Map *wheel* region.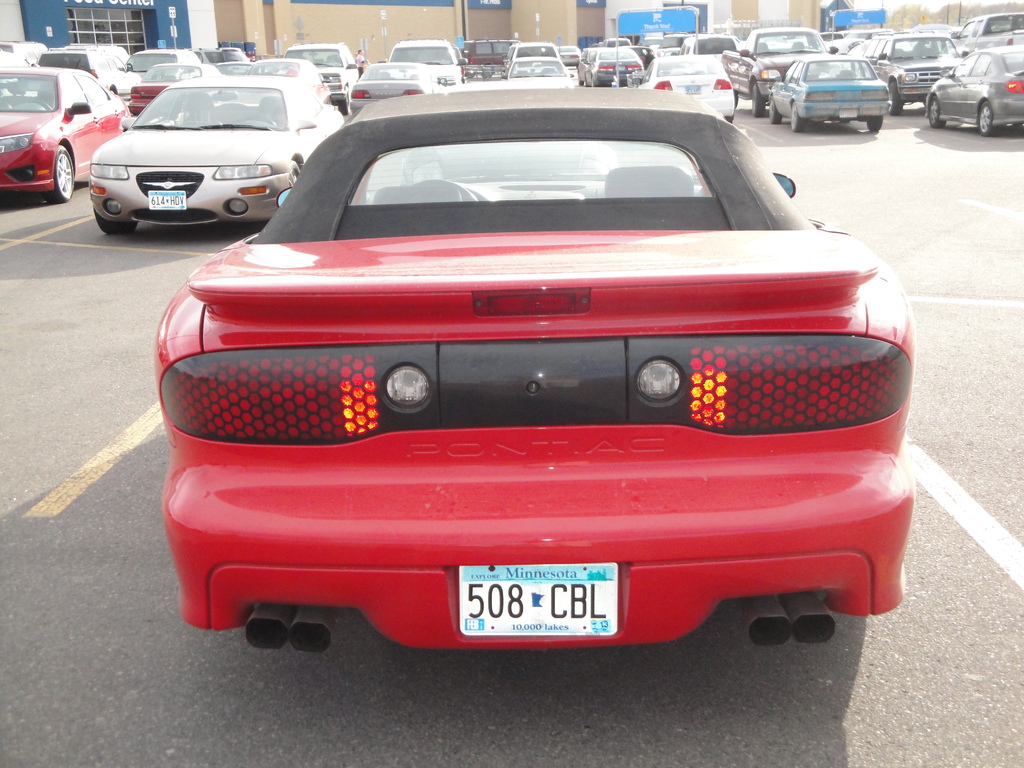
Mapped to x1=866 y1=119 x2=881 y2=131.
